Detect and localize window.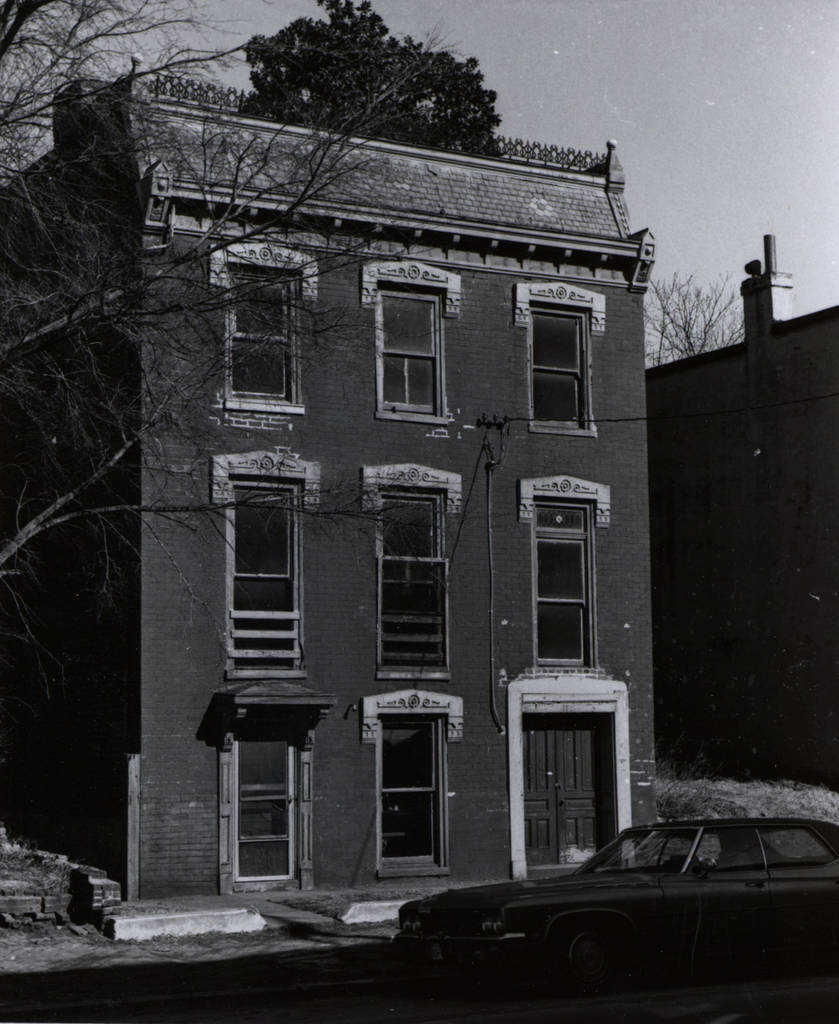
Localized at [x1=227, y1=477, x2=307, y2=678].
